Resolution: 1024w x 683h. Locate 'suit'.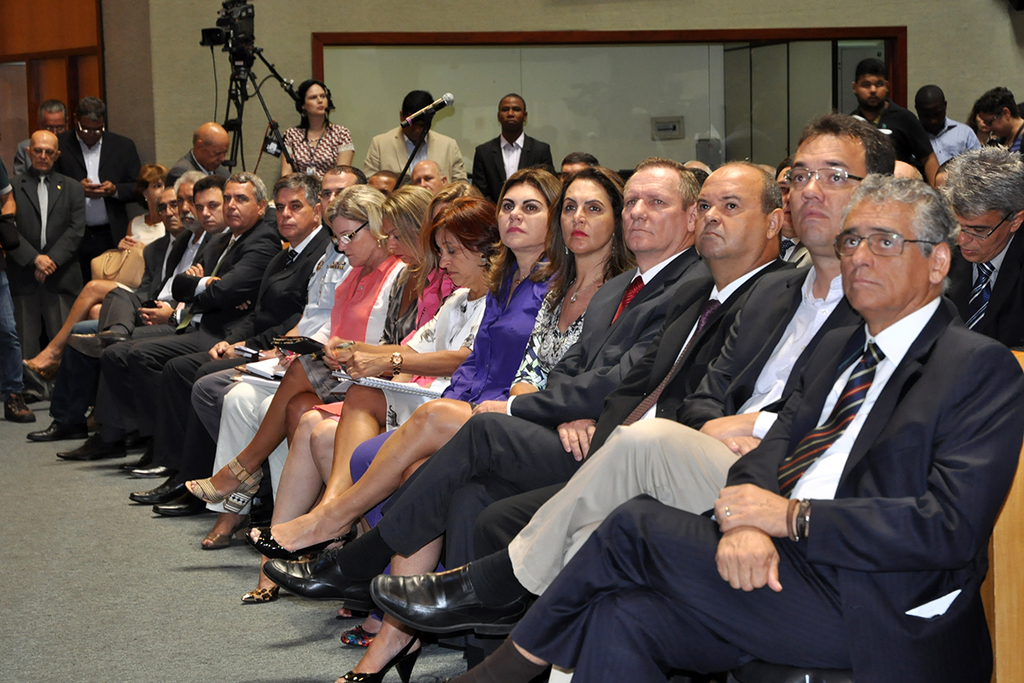
bbox=(358, 124, 467, 197).
